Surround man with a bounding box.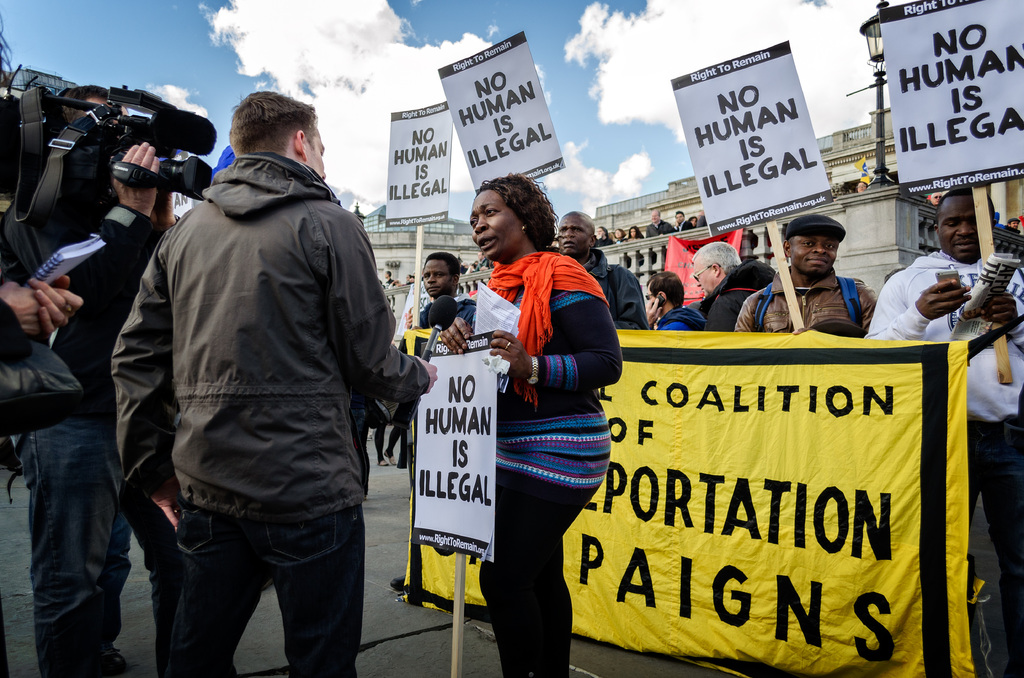
[x1=113, y1=60, x2=410, y2=654].
